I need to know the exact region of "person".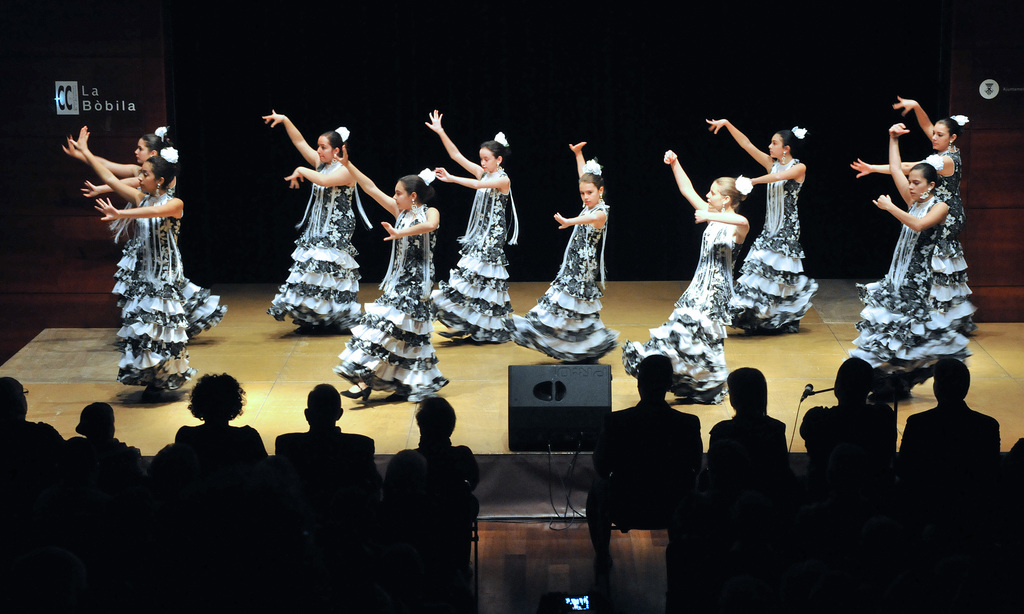
Region: [273,379,376,460].
